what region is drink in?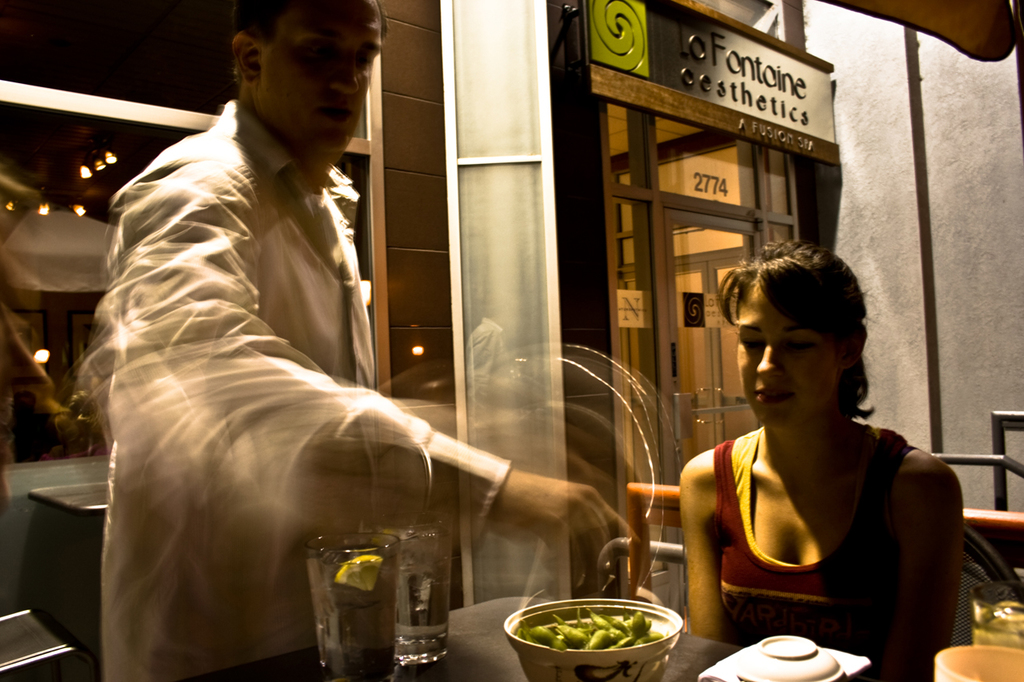
select_region(310, 547, 397, 673).
